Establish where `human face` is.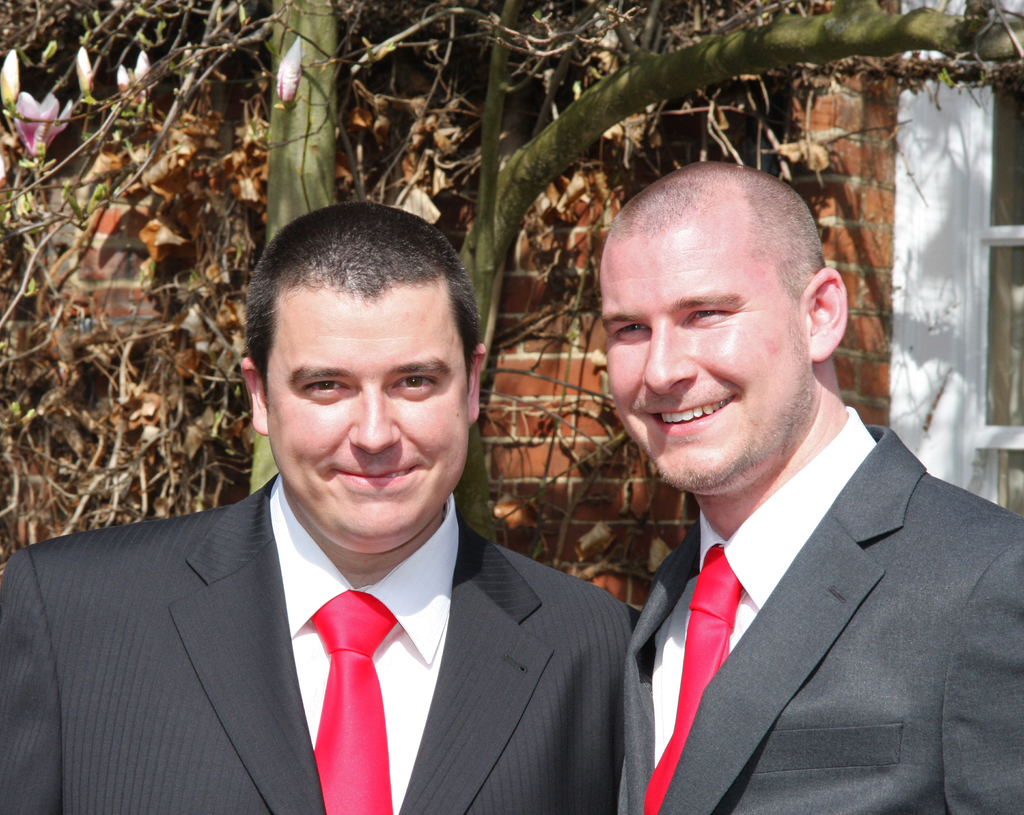
Established at 606 228 815 497.
